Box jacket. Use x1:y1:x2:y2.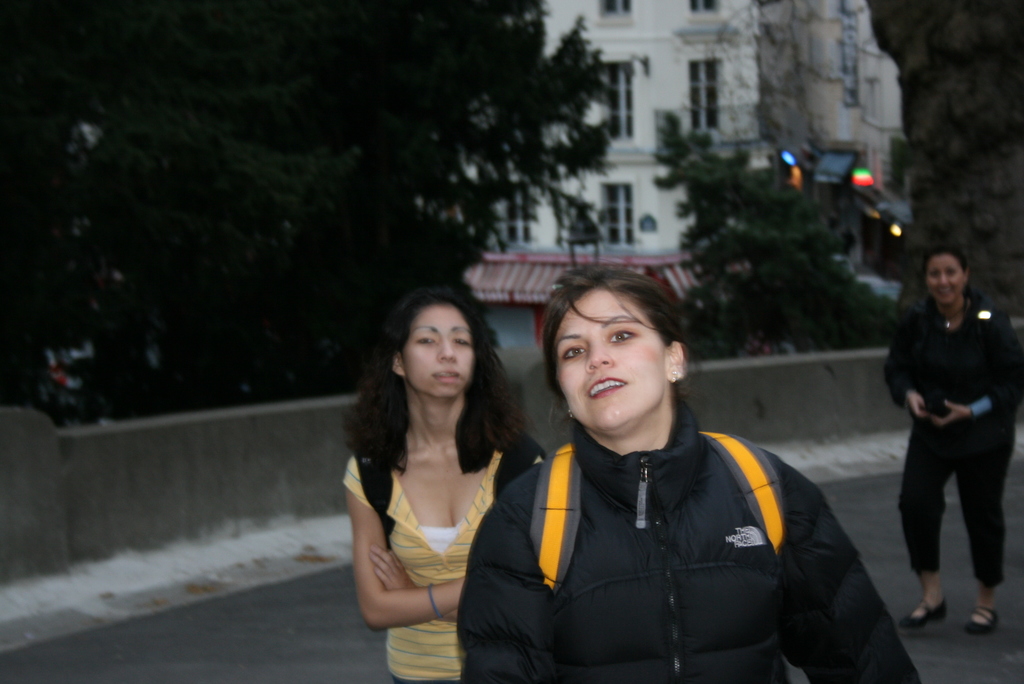
458:406:918:683.
